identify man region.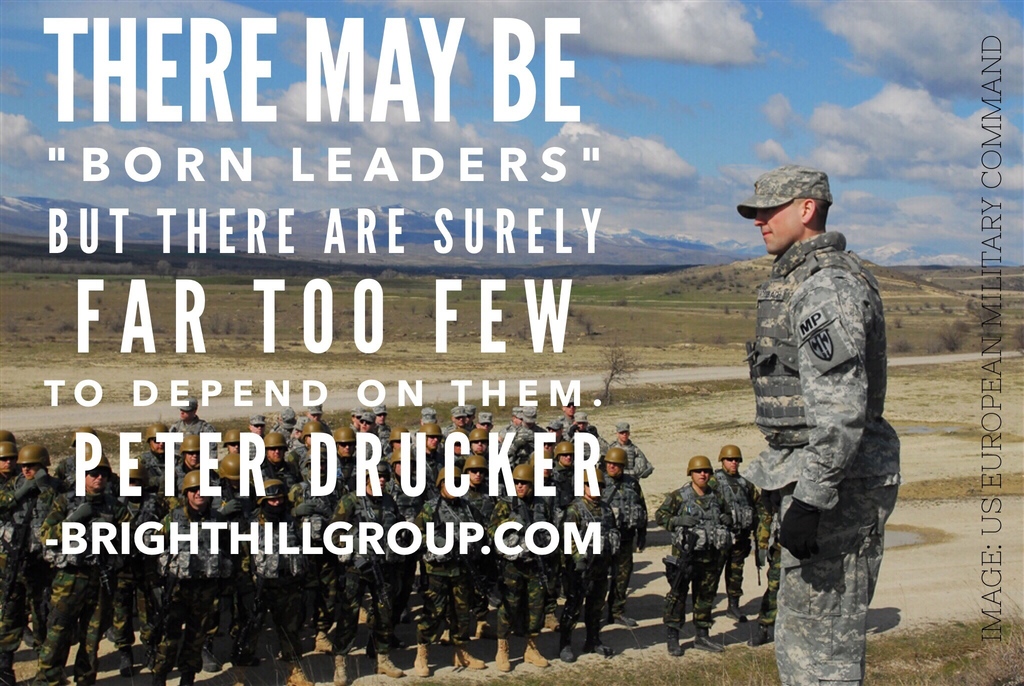
Region: locate(709, 443, 763, 626).
